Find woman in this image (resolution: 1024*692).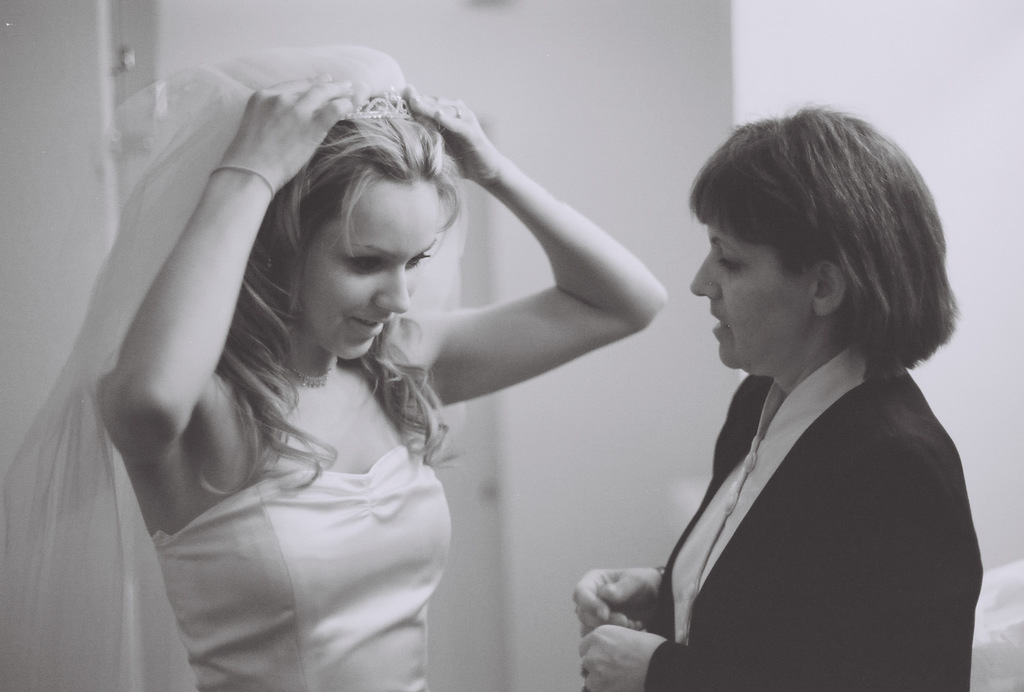
x1=98, y1=44, x2=669, y2=691.
